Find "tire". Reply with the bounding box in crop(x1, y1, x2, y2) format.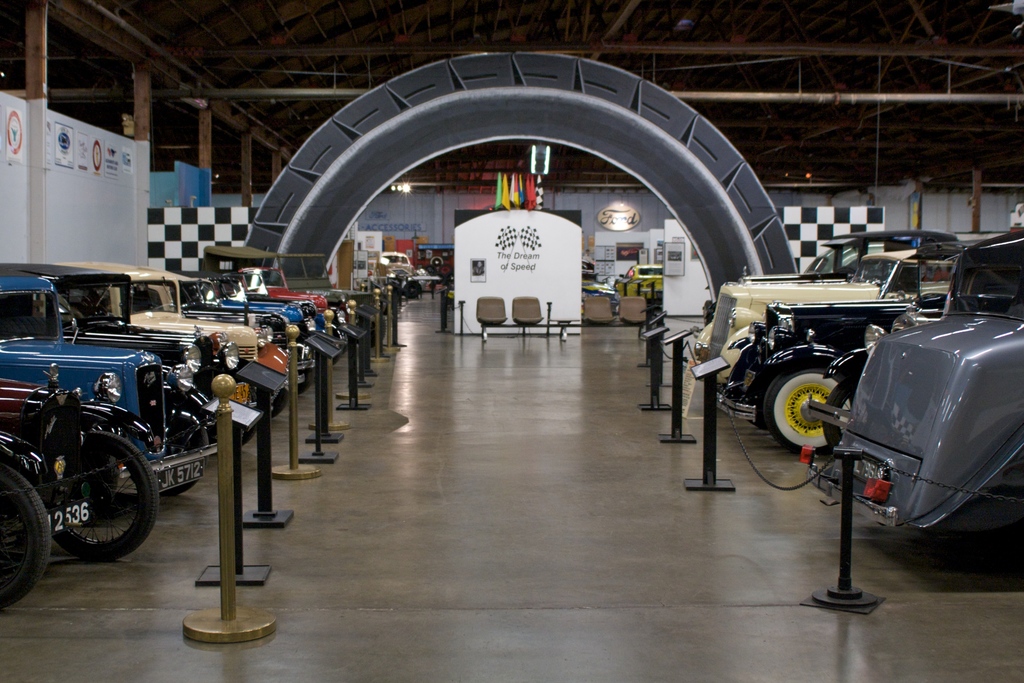
crop(332, 354, 341, 370).
